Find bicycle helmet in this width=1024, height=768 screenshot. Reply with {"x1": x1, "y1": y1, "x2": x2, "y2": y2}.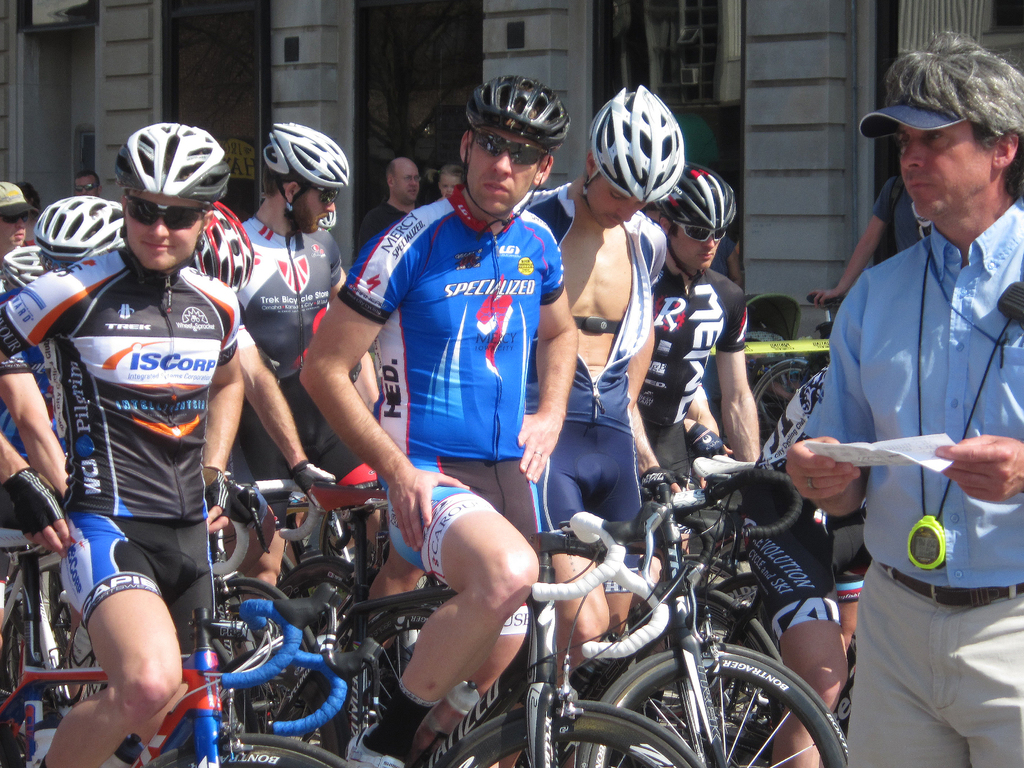
{"x1": 5, "y1": 244, "x2": 49, "y2": 284}.
